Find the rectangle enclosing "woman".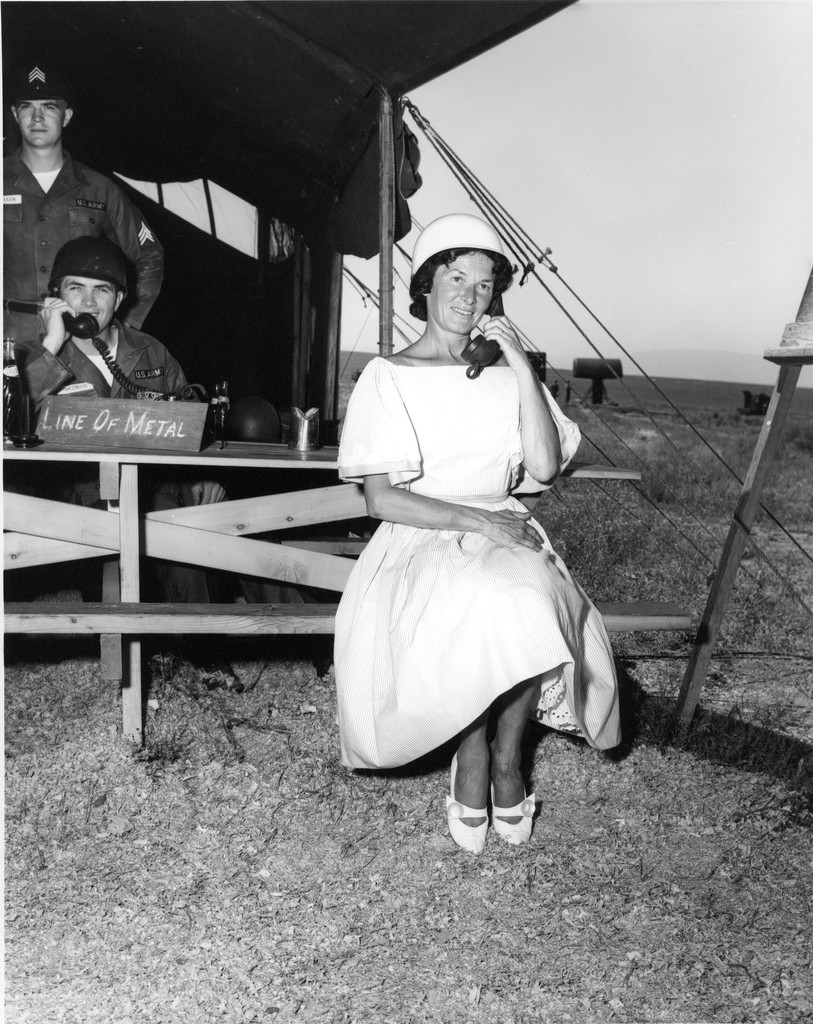
crop(319, 207, 627, 844).
